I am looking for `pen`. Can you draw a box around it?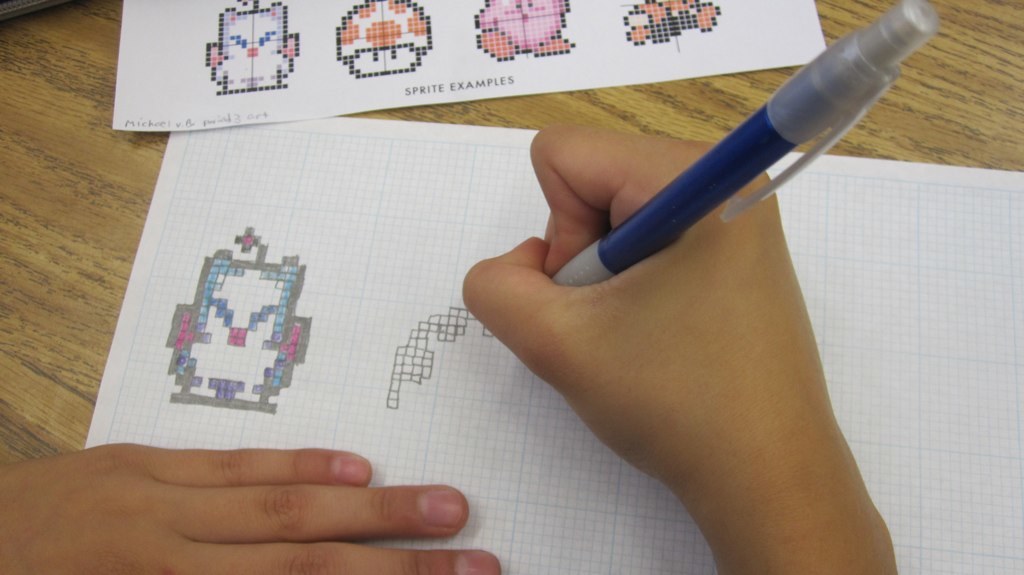
Sure, the bounding box is bbox=[550, 0, 942, 286].
